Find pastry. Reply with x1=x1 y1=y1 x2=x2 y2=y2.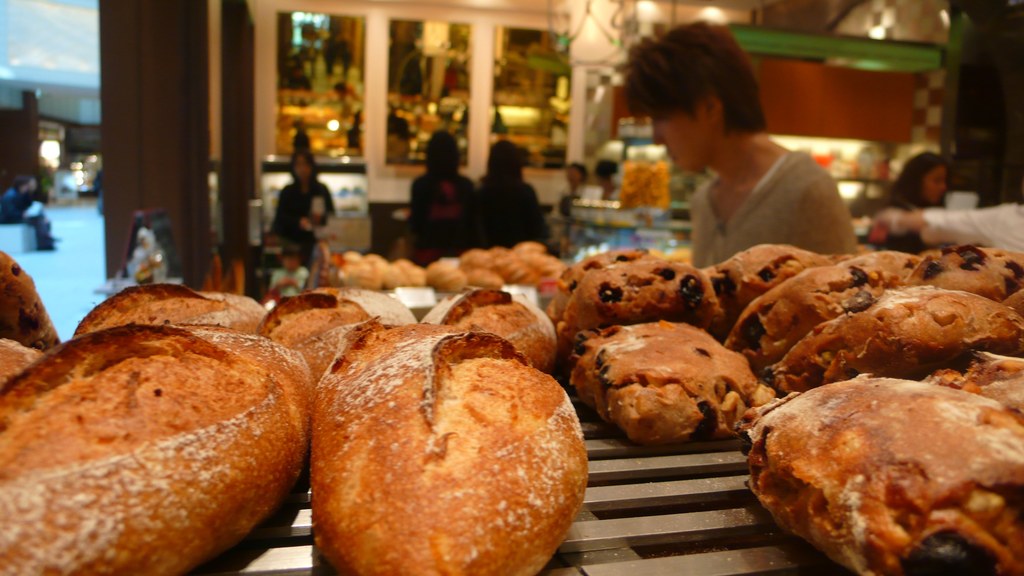
x1=0 y1=344 x2=36 y2=390.
